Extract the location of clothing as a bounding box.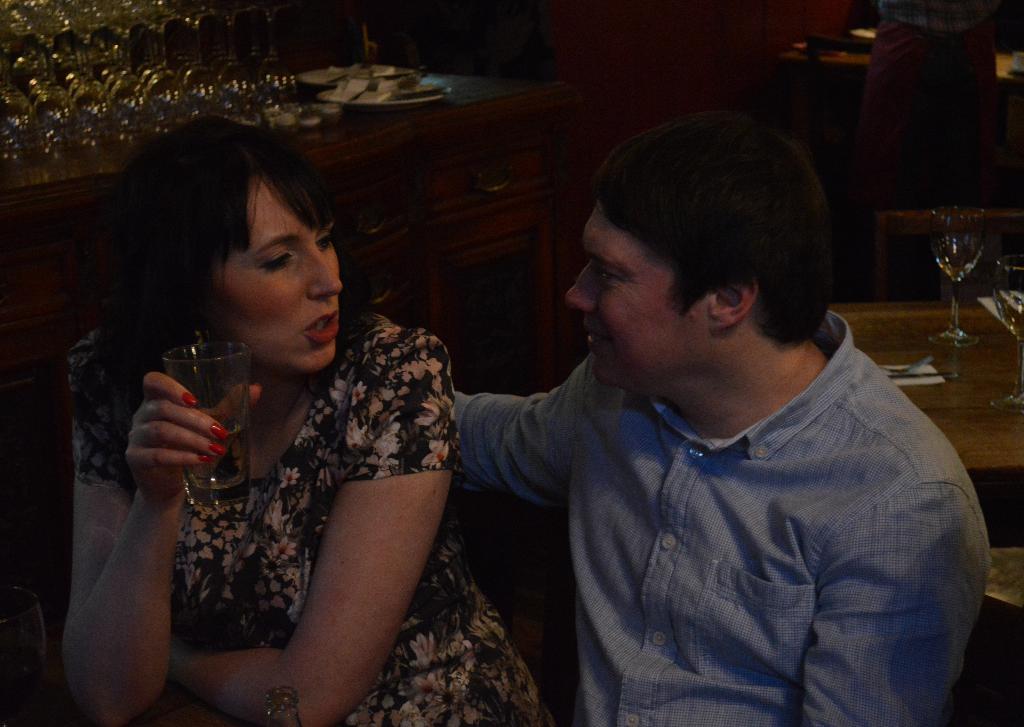
box(68, 312, 540, 726).
